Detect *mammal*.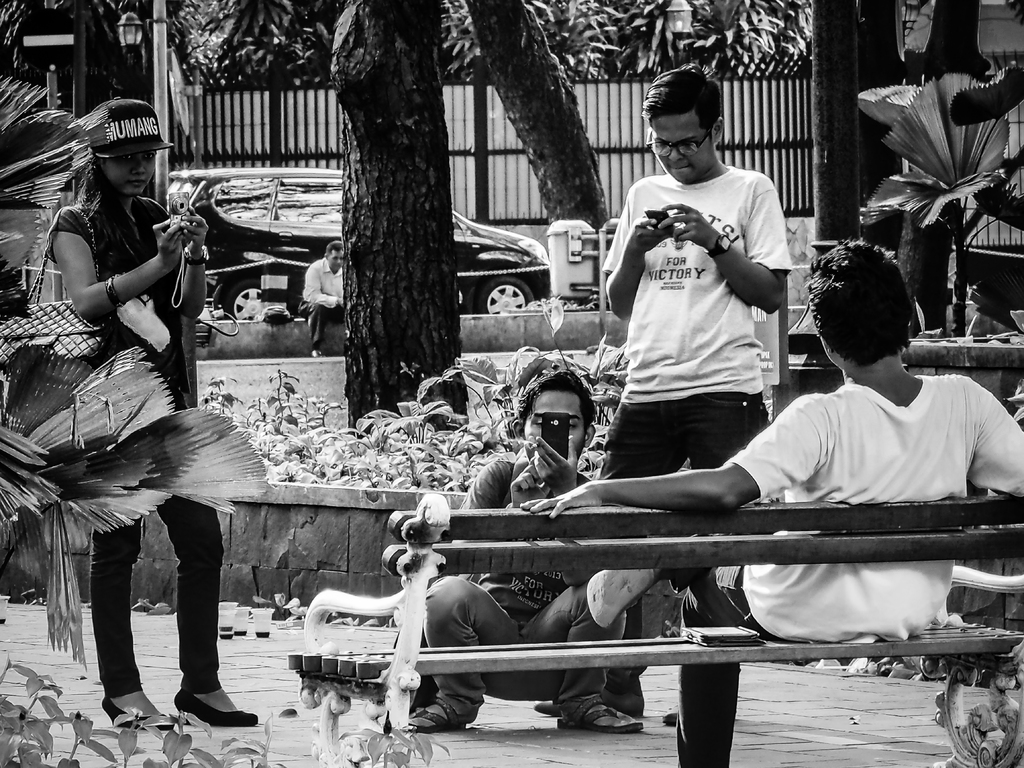
Detected at 45,97,258,733.
